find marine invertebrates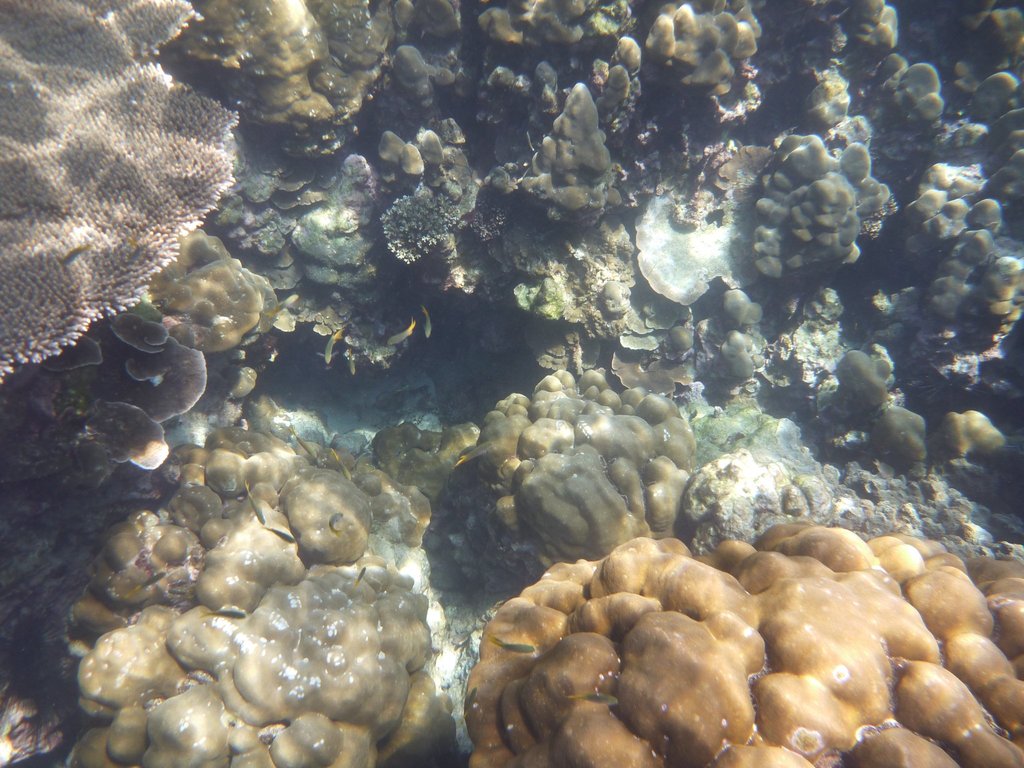
region(633, 143, 879, 307)
